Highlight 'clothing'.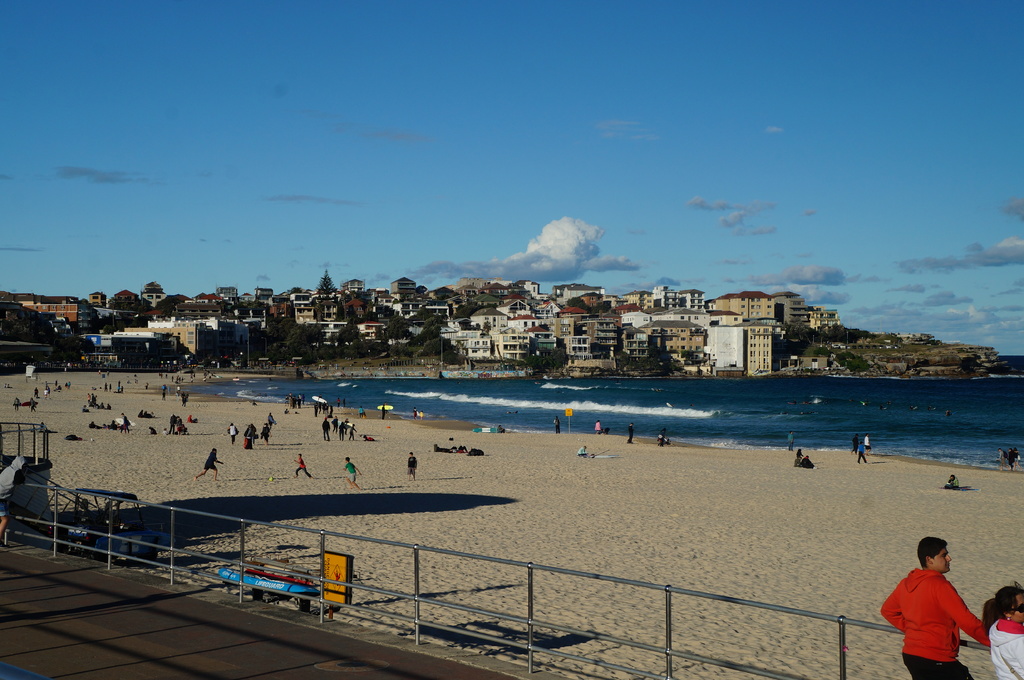
Highlighted region: detection(577, 443, 589, 456).
